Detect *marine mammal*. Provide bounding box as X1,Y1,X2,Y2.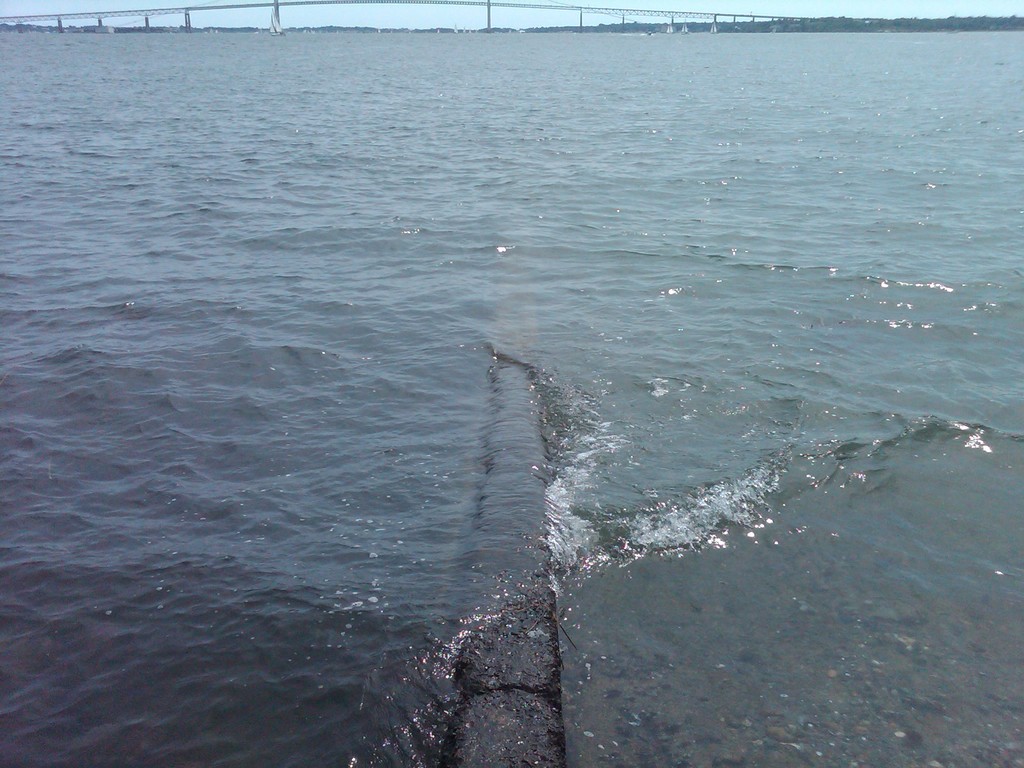
410,275,666,753.
